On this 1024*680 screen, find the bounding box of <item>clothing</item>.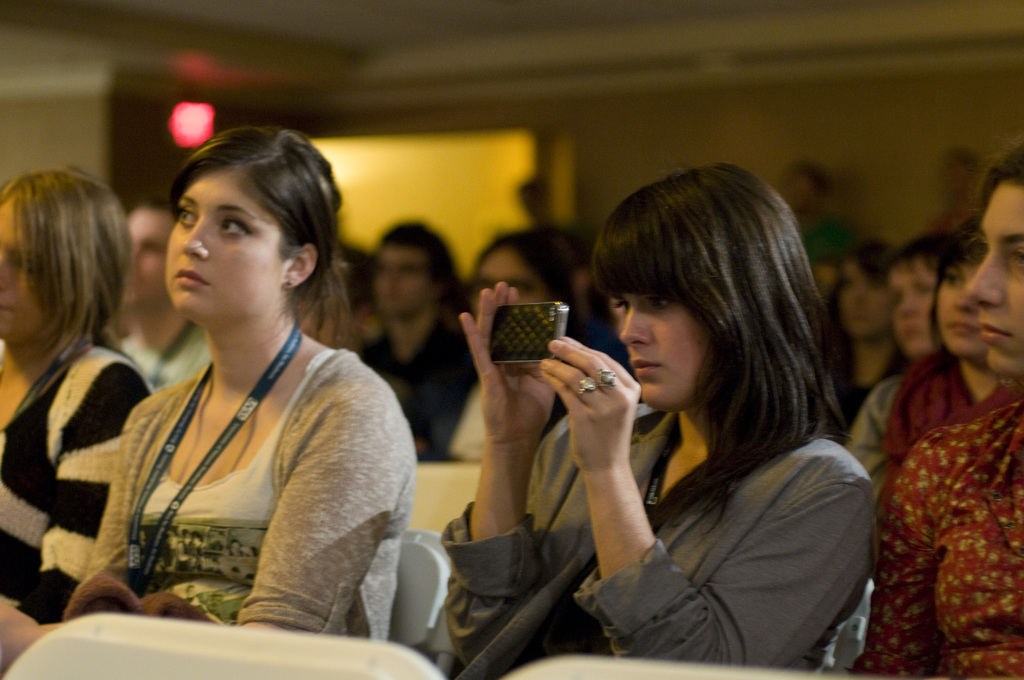
Bounding box: bbox(0, 341, 150, 626).
